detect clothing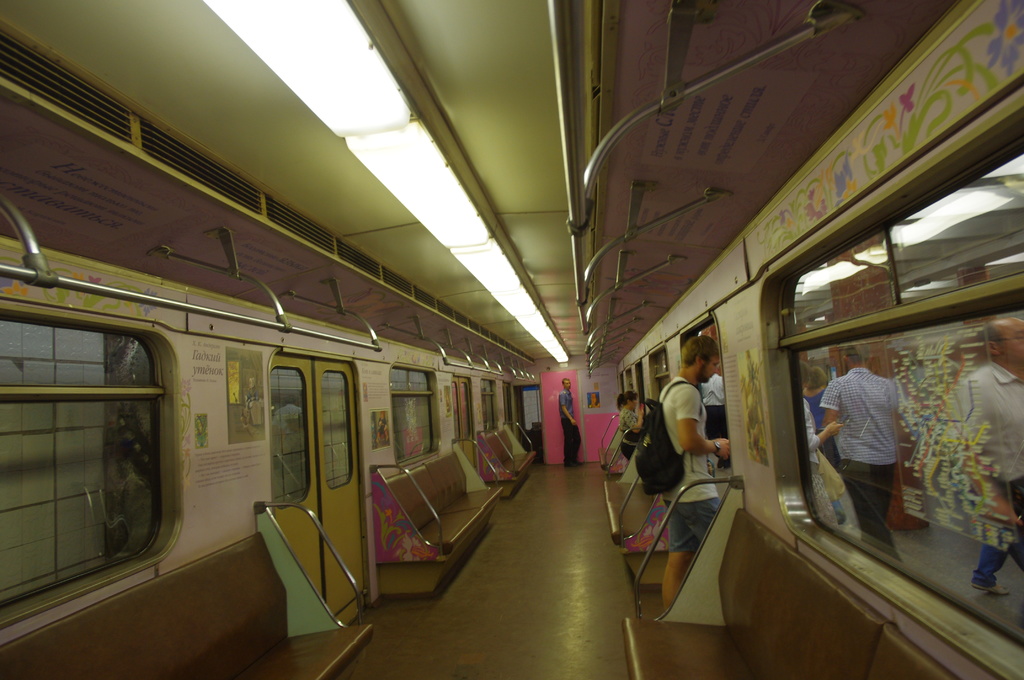
x1=616, y1=391, x2=682, y2=479
